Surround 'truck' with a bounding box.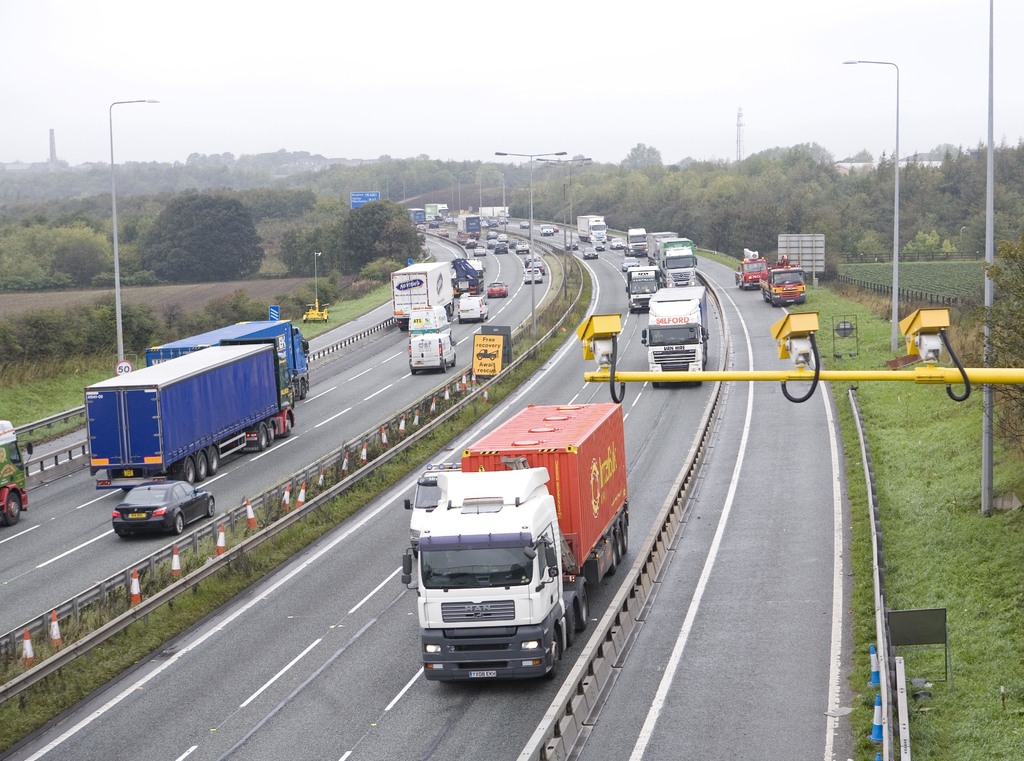
[624,263,661,315].
